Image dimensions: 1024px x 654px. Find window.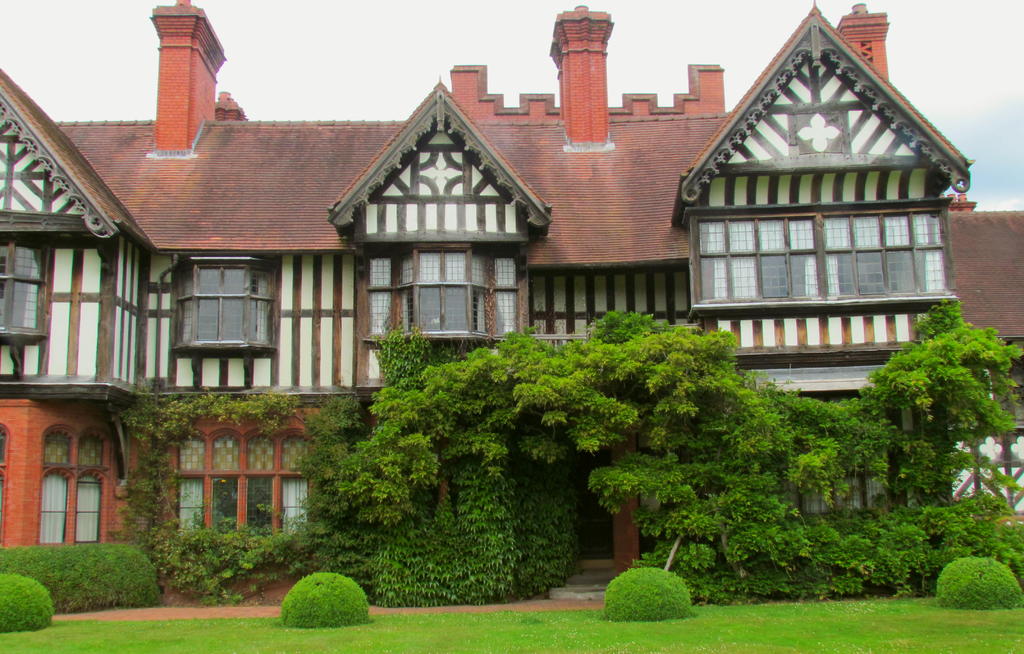
(161, 248, 270, 372).
